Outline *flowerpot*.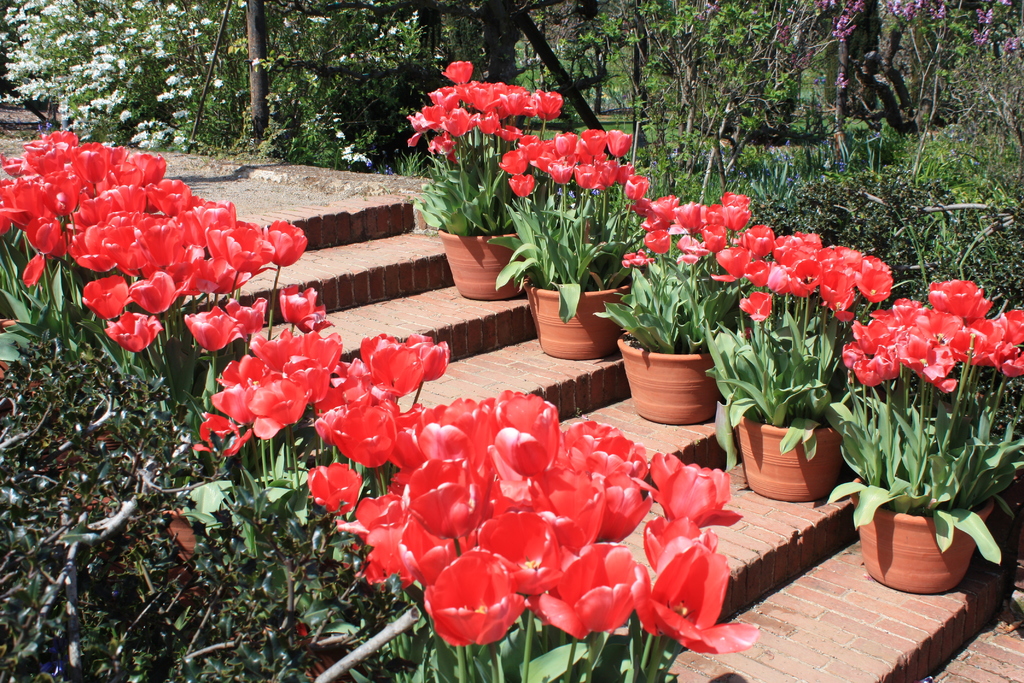
Outline: 738, 404, 836, 498.
